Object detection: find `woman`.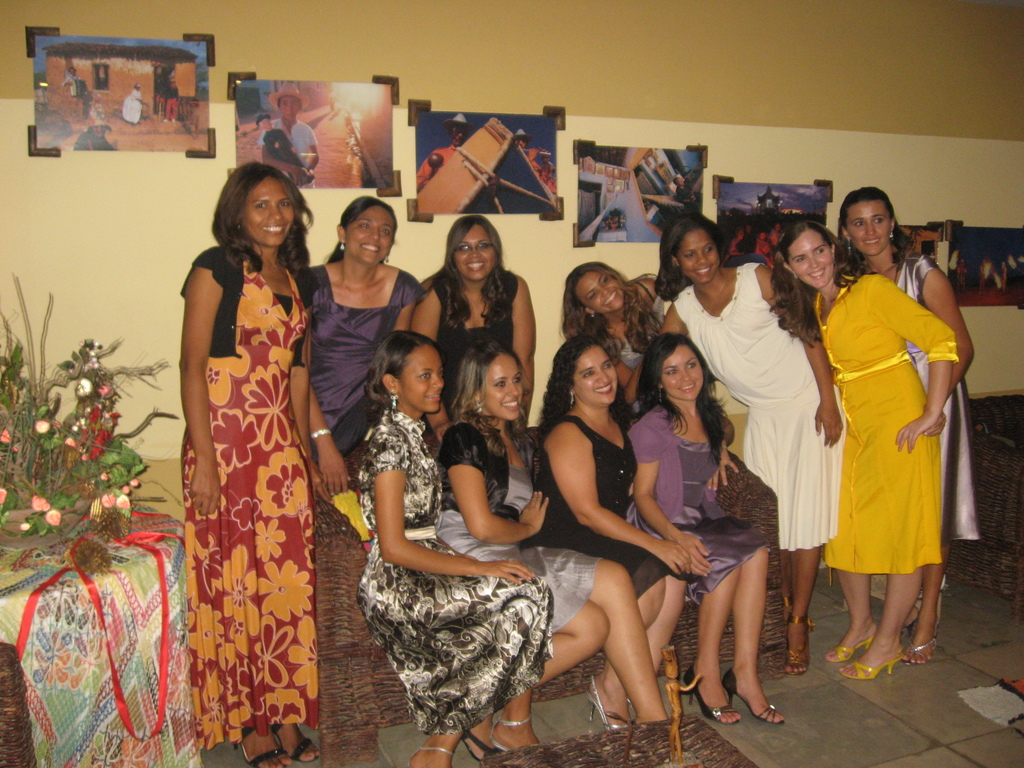
pyautogui.locateOnScreen(305, 198, 422, 498).
